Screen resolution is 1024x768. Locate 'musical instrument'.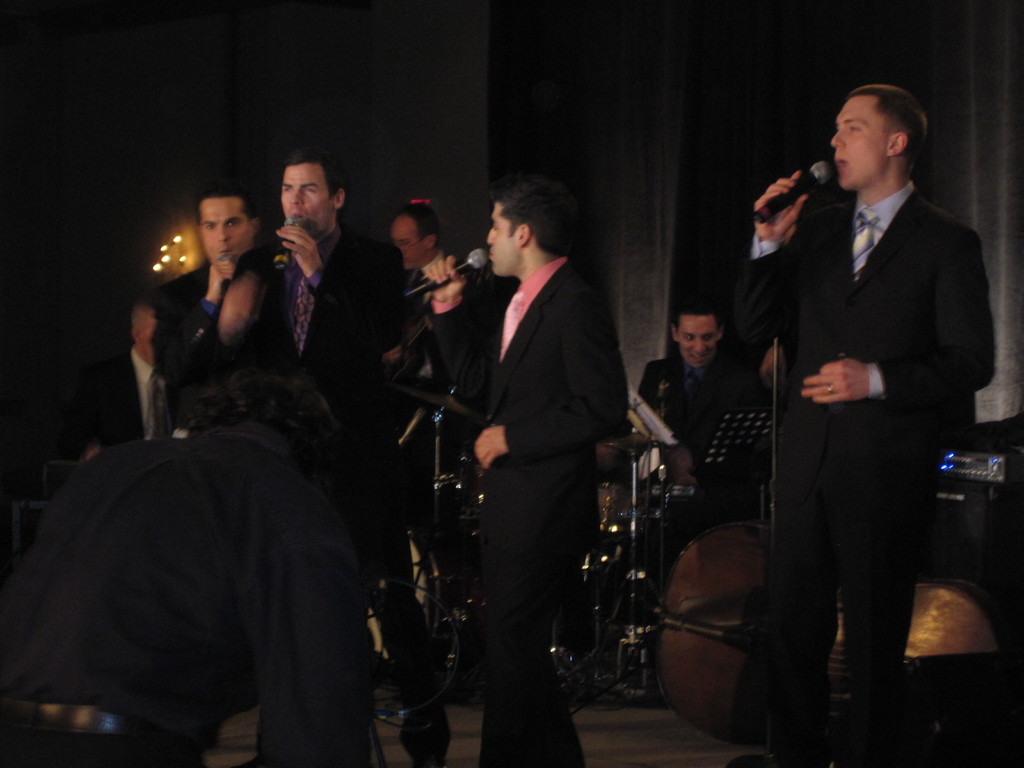
bbox=(644, 466, 862, 725).
